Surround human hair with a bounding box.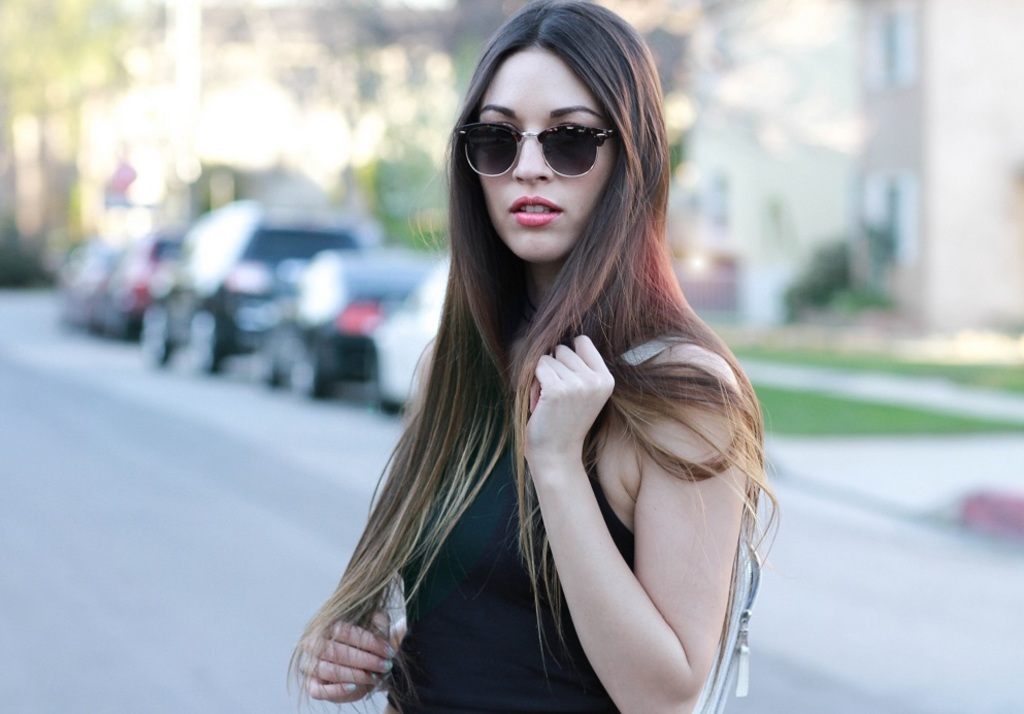
<bbox>352, 22, 723, 671</bbox>.
